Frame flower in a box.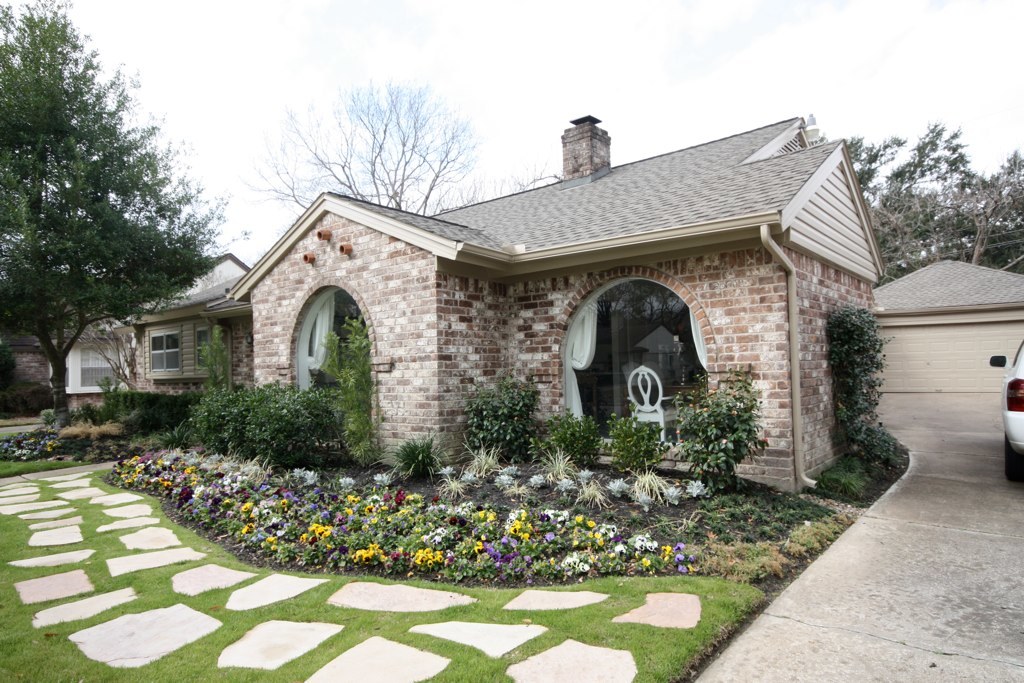
{"x1": 427, "y1": 563, "x2": 432, "y2": 569}.
